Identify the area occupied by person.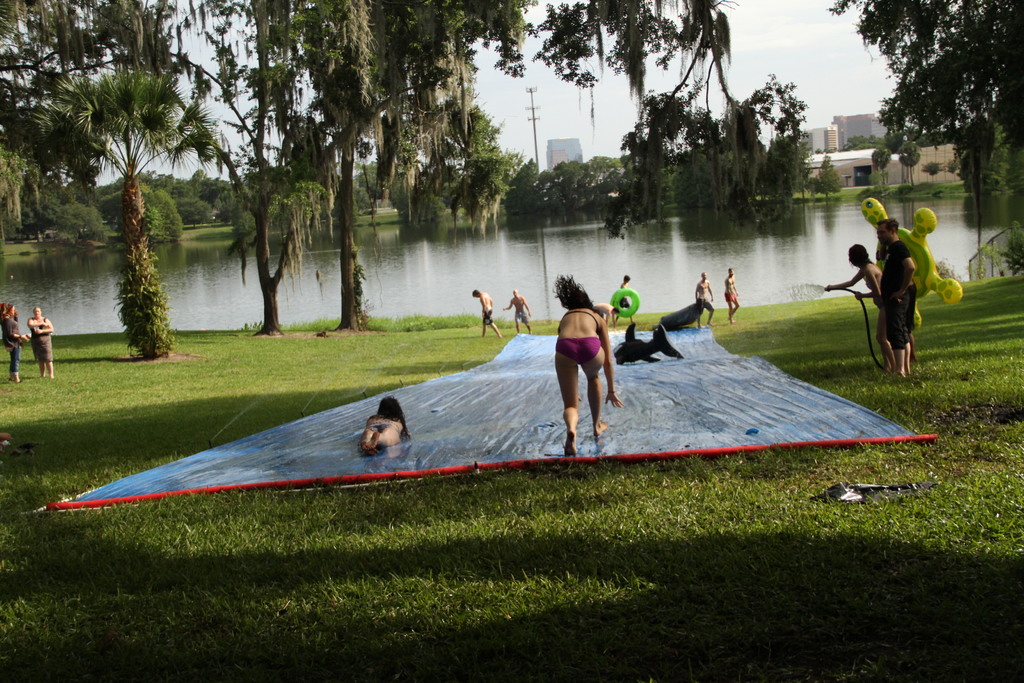
Area: (x1=694, y1=267, x2=716, y2=331).
